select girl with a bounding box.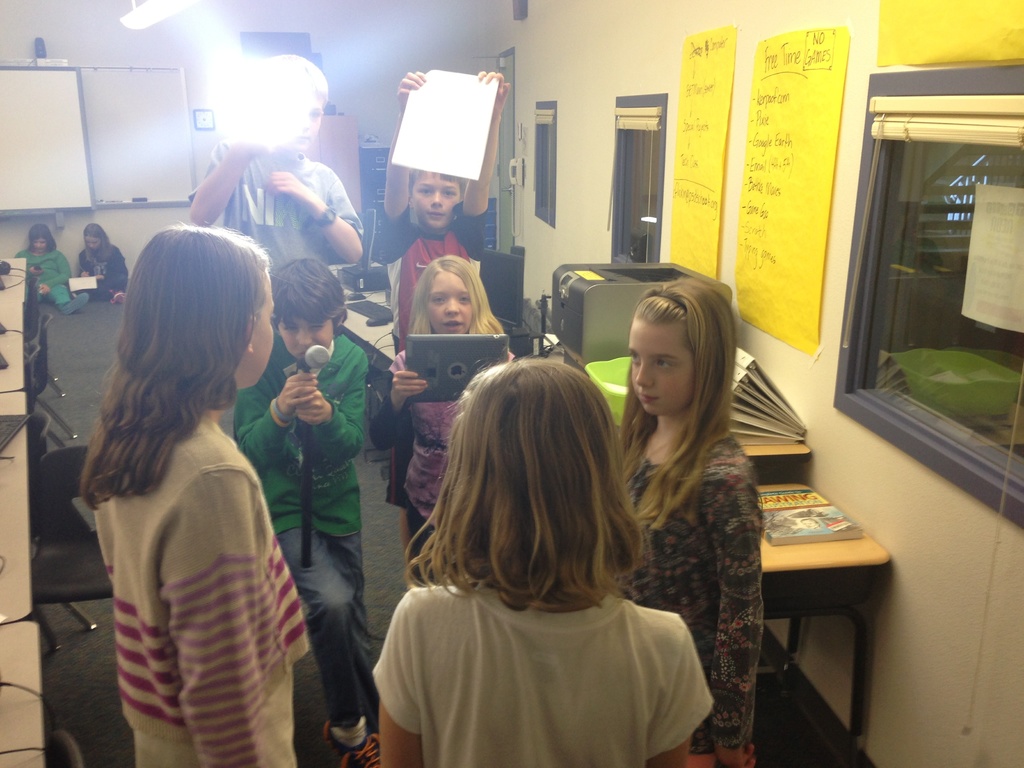
region(365, 253, 515, 579).
